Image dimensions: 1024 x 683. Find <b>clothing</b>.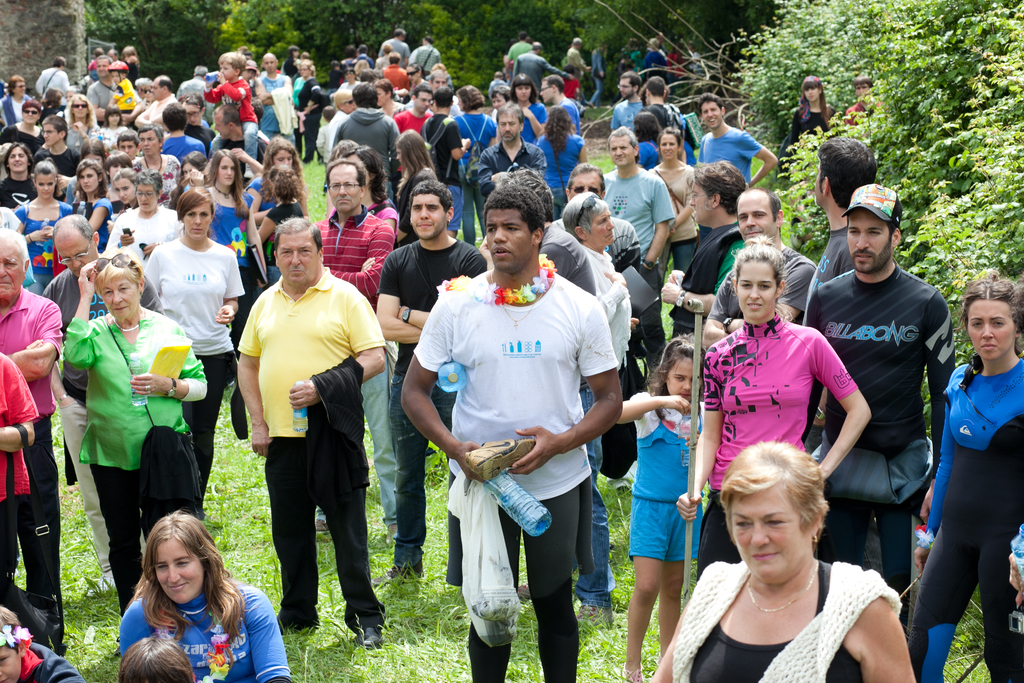
<bbox>52, 284, 191, 566</bbox>.
